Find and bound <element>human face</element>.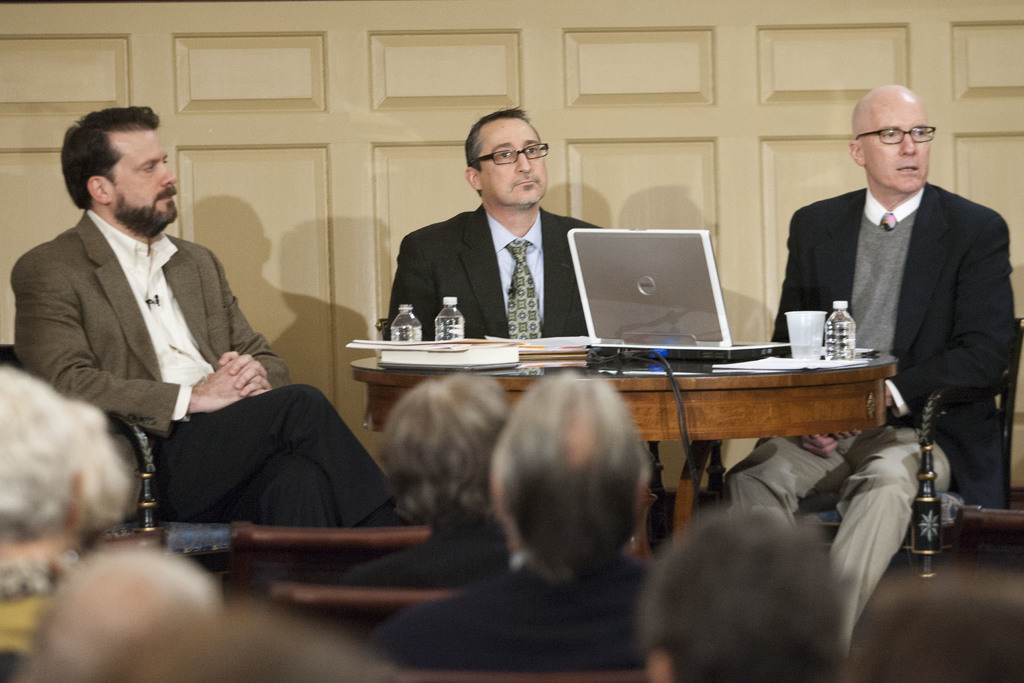
Bound: 99 127 180 220.
